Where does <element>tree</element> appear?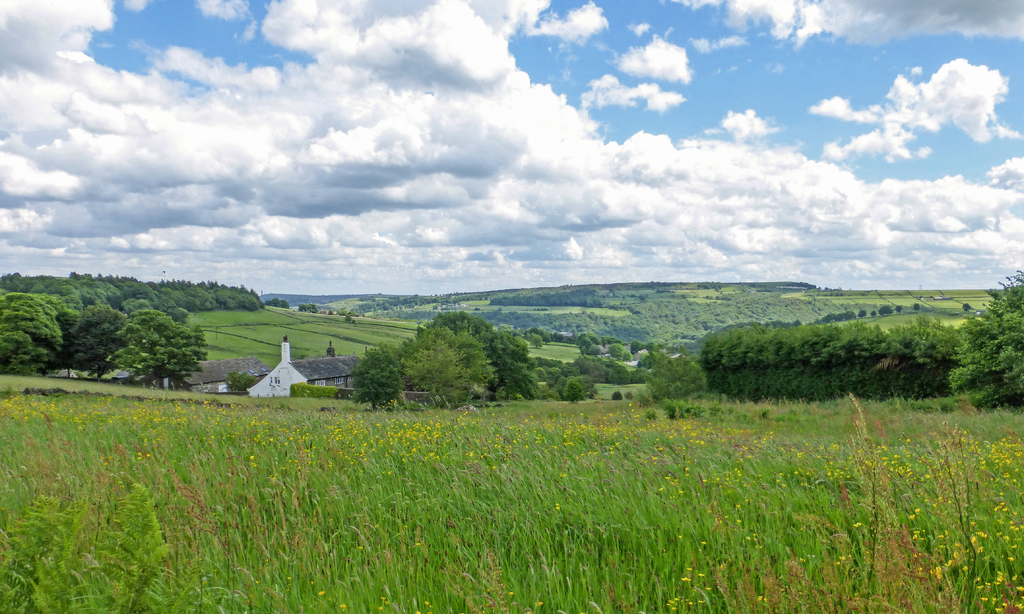
Appears at 395, 312, 499, 401.
